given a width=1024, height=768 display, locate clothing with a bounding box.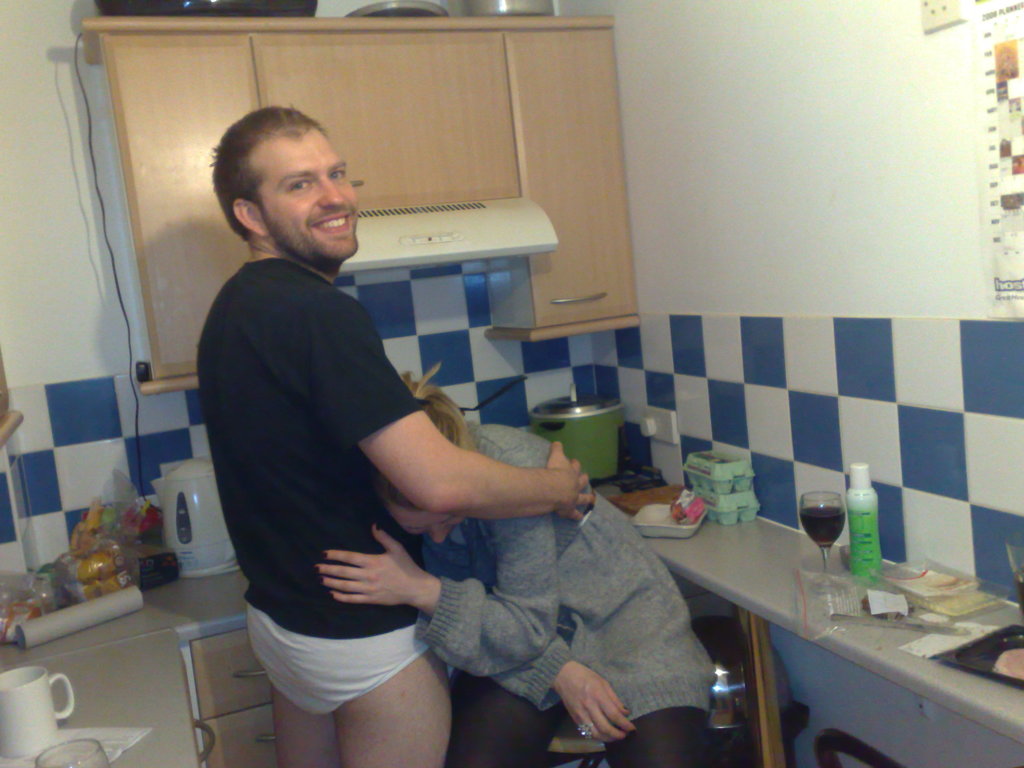
Located: crop(204, 183, 529, 727).
